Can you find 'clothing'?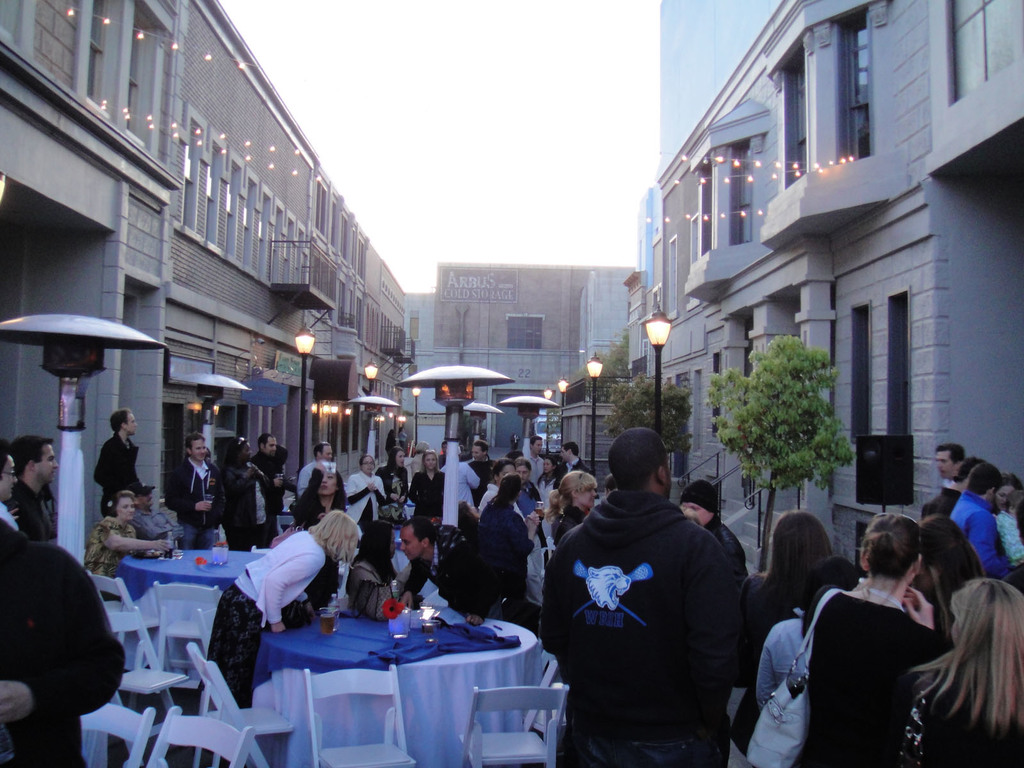
Yes, bounding box: region(246, 449, 287, 536).
